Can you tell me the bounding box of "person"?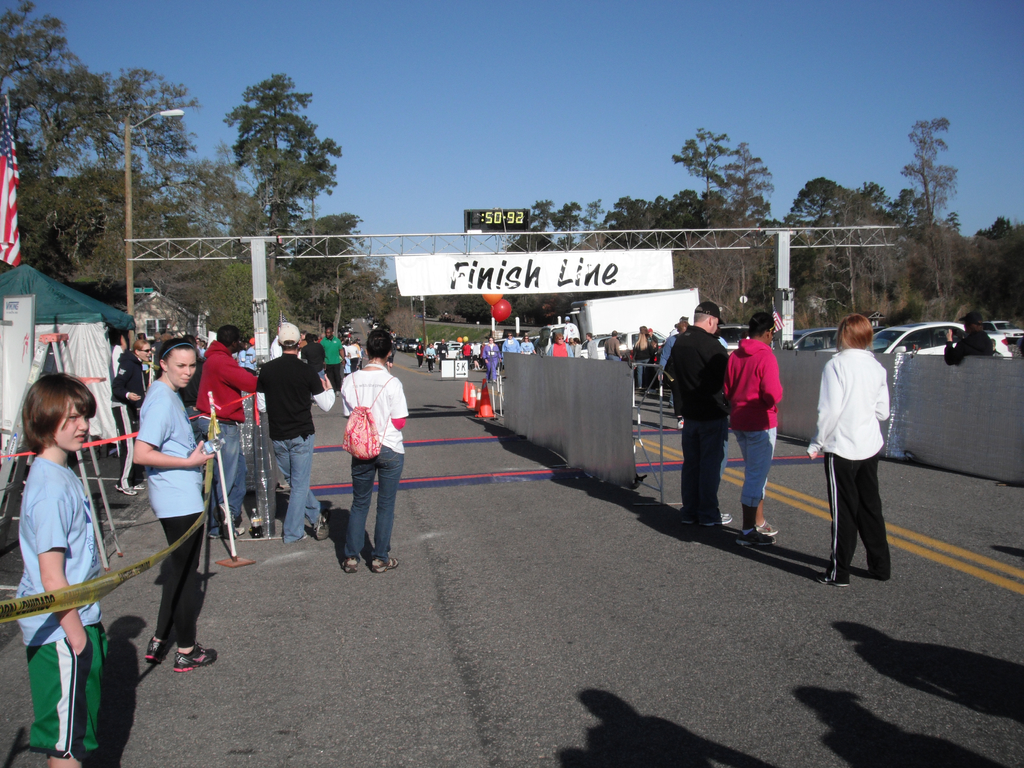
box(193, 320, 256, 542).
